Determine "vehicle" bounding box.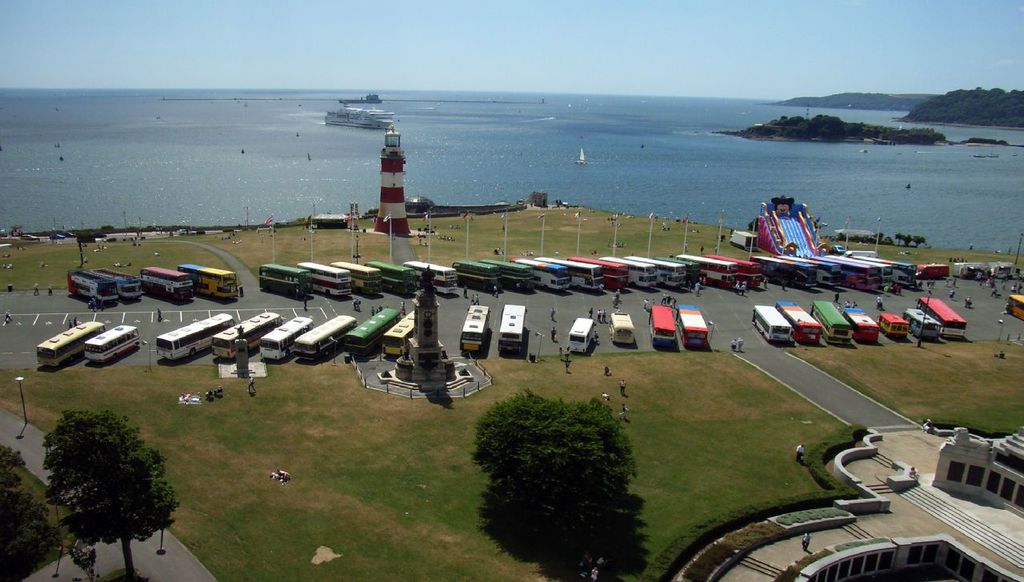
Determined: {"x1": 607, "y1": 315, "x2": 632, "y2": 341}.
